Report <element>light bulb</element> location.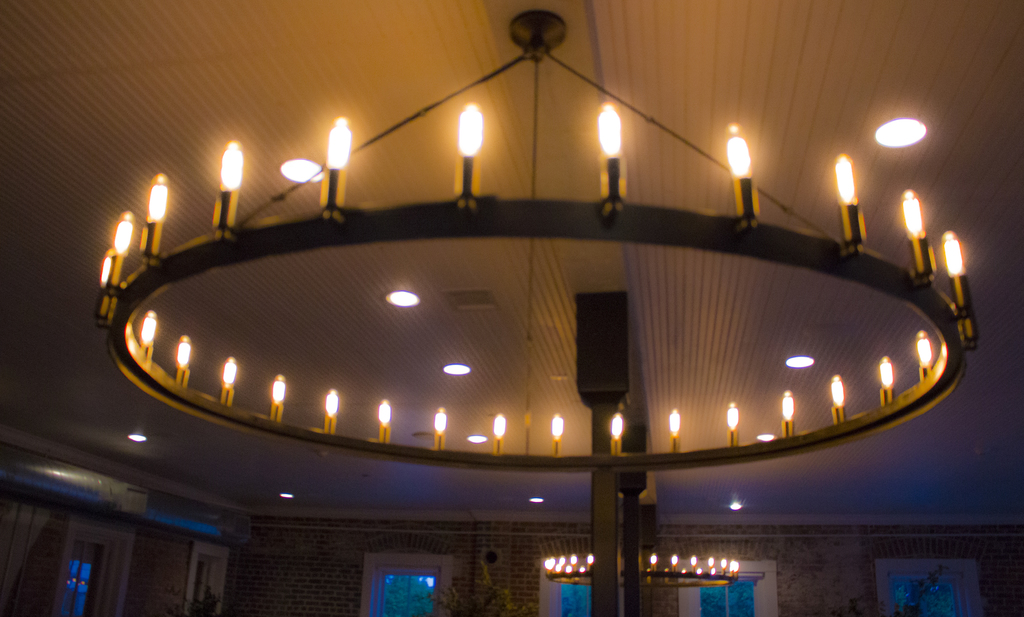
Report: crop(696, 567, 703, 572).
